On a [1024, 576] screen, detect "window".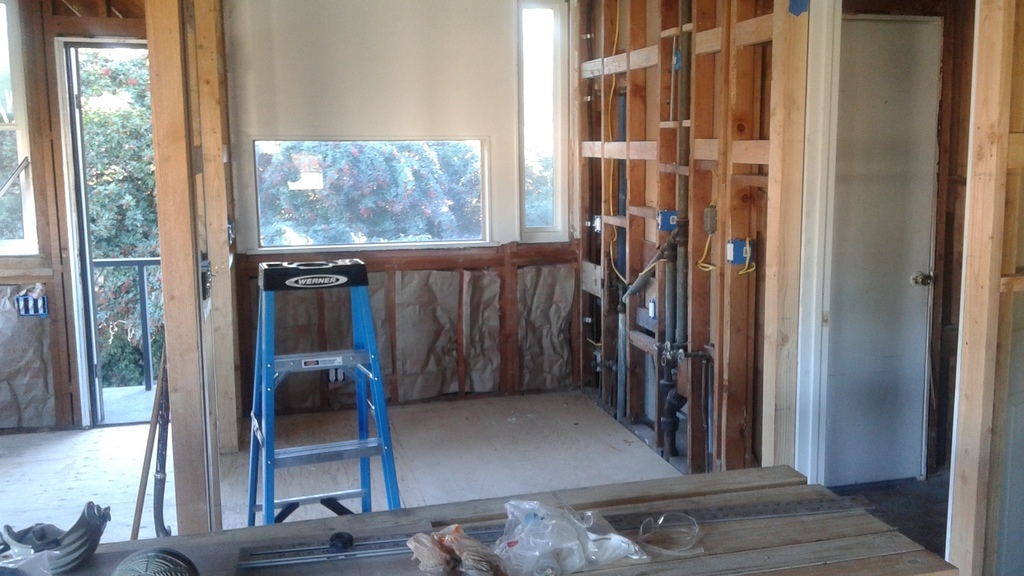
[x1=256, y1=138, x2=491, y2=249].
